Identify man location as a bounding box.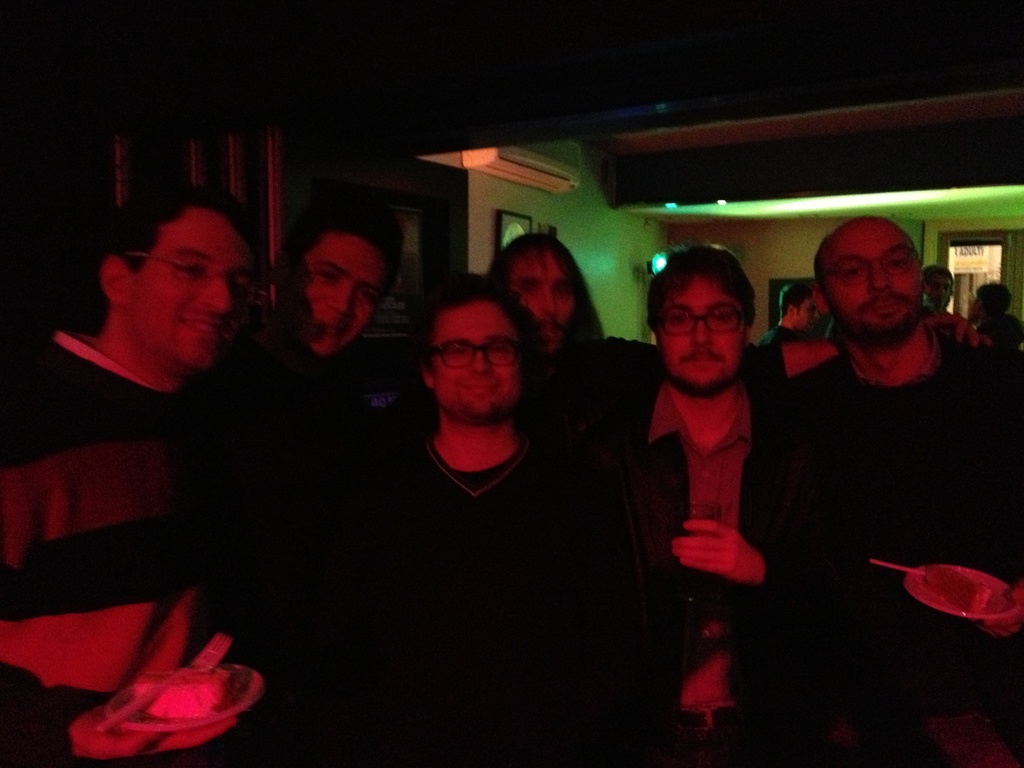
x1=765 y1=278 x2=825 y2=342.
